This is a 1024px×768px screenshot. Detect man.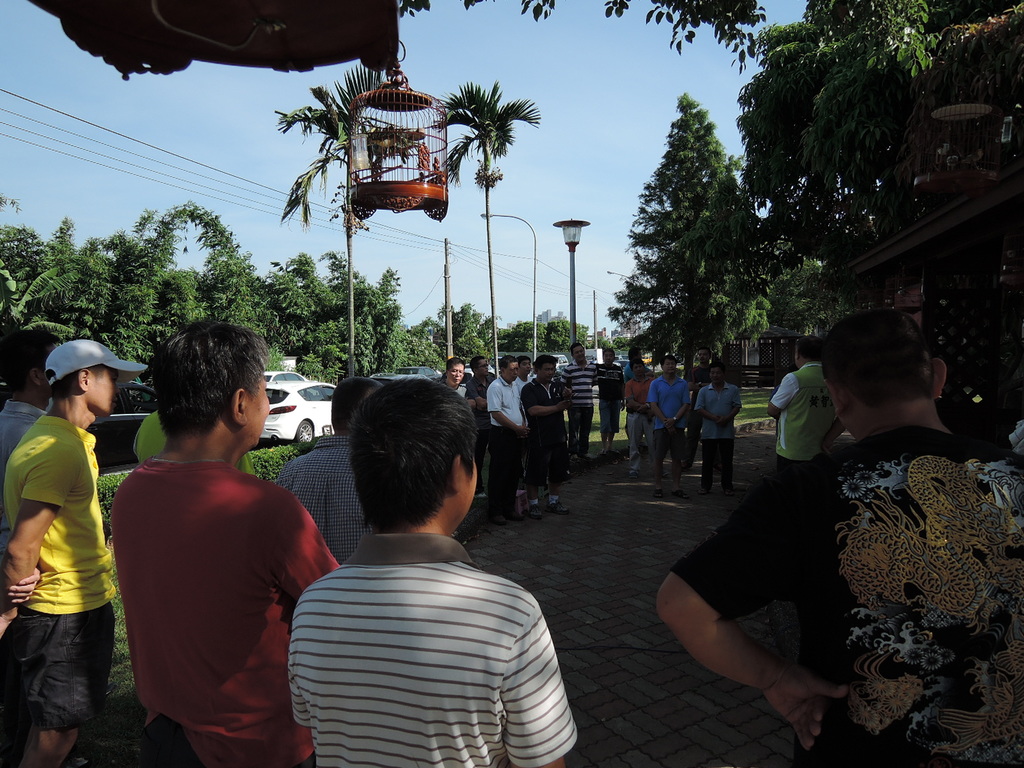
(left=768, top=331, right=847, bottom=483).
